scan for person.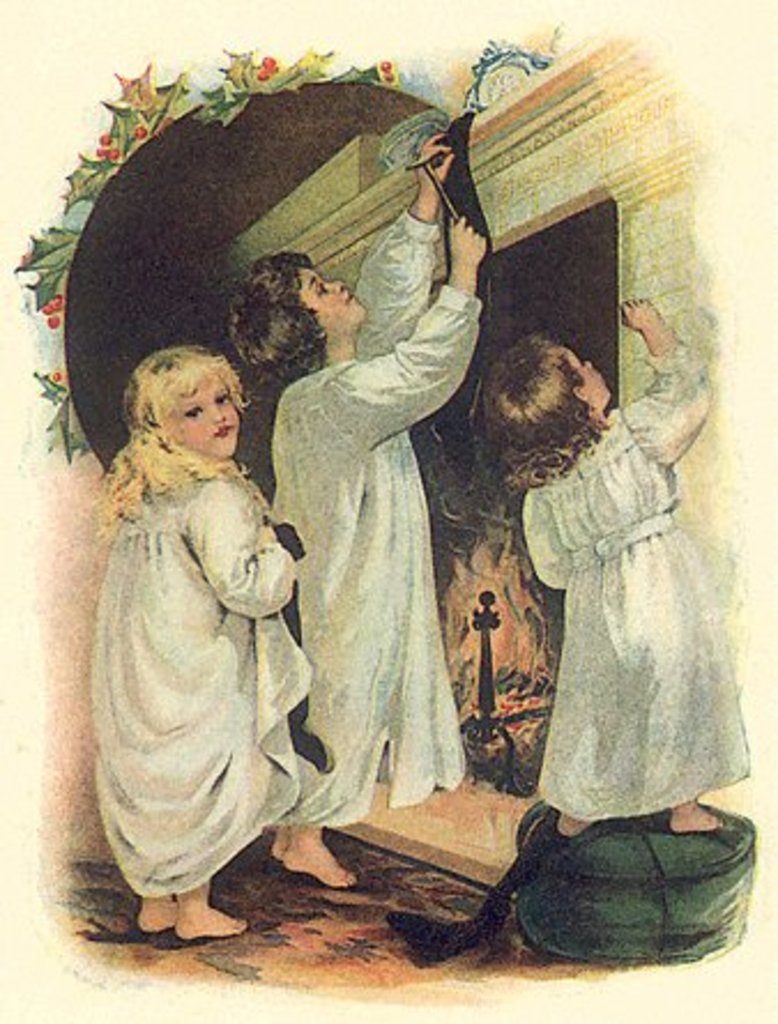
Scan result: Rect(479, 292, 753, 845).
